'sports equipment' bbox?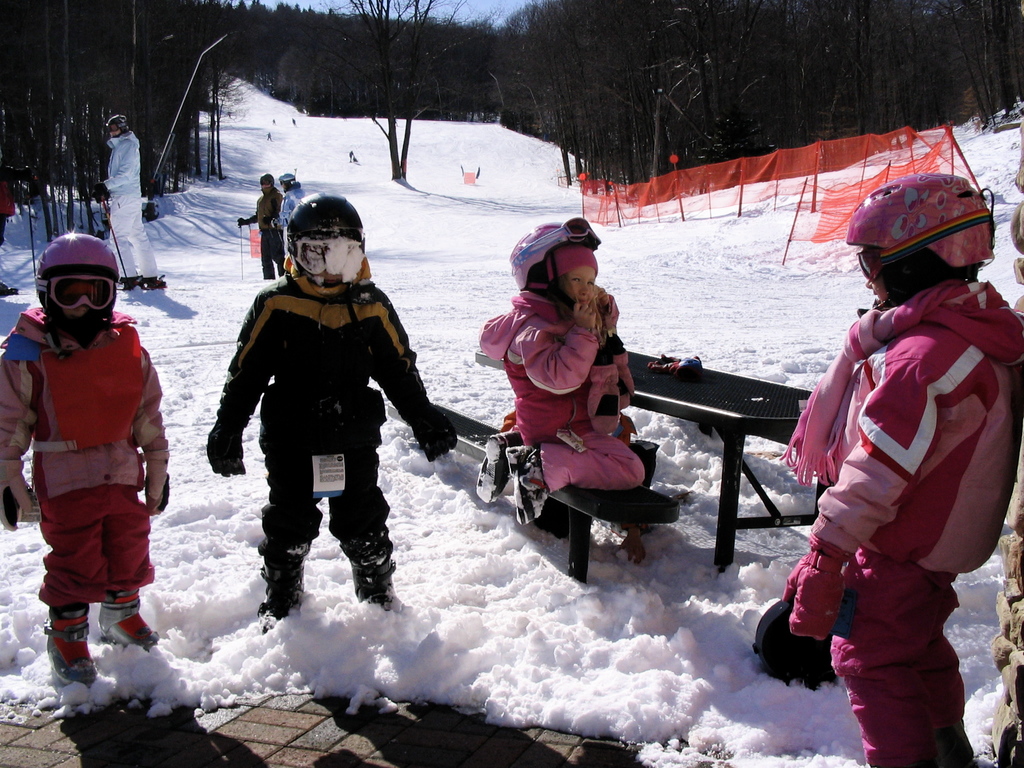
<bbox>257, 173, 275, 193</bbox>
